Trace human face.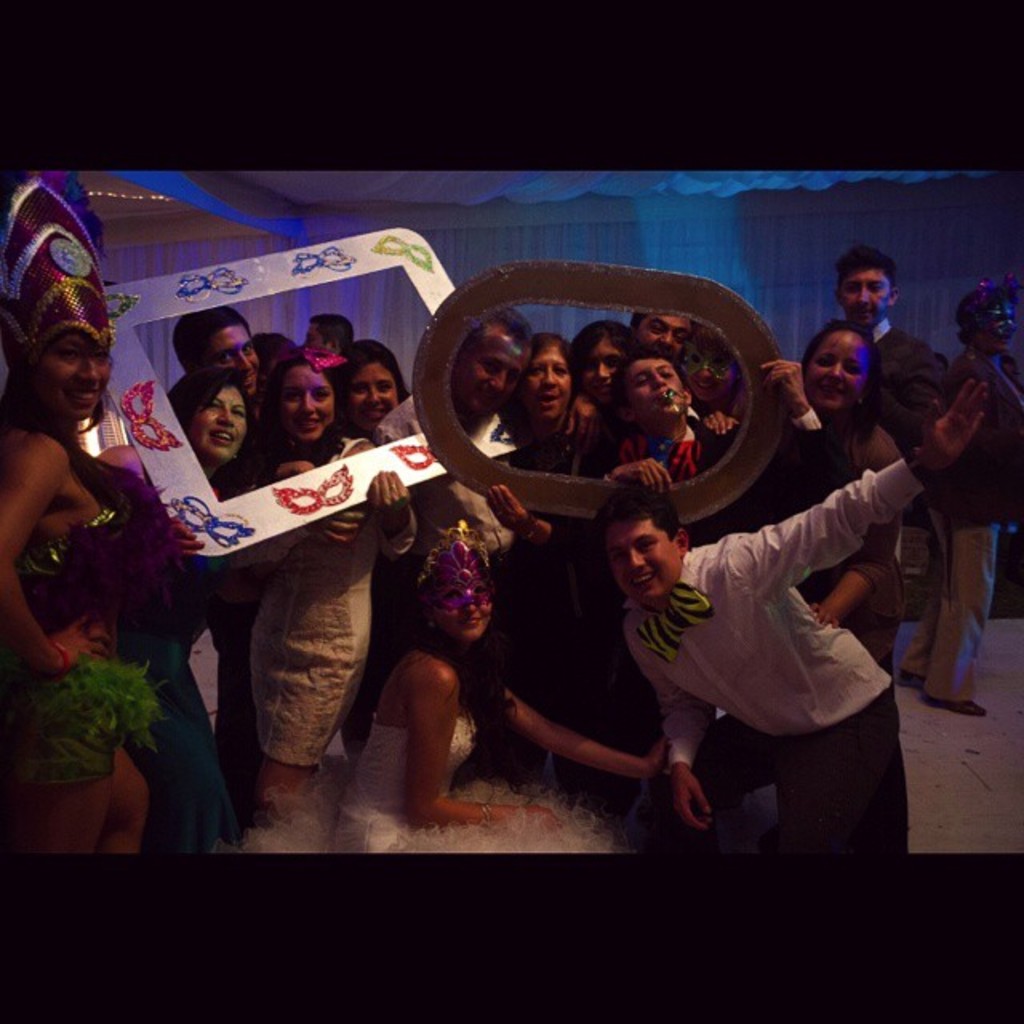
Traced to box(354, 362, 402, 429).
